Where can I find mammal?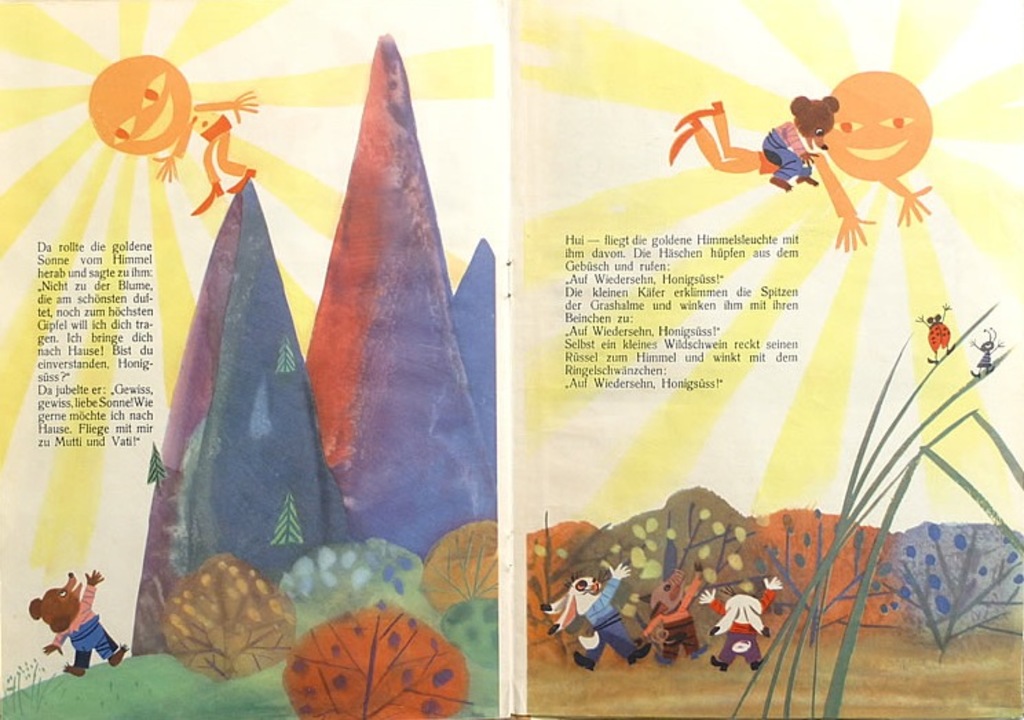
You can find it at detection(679, 74, 950, 230).
